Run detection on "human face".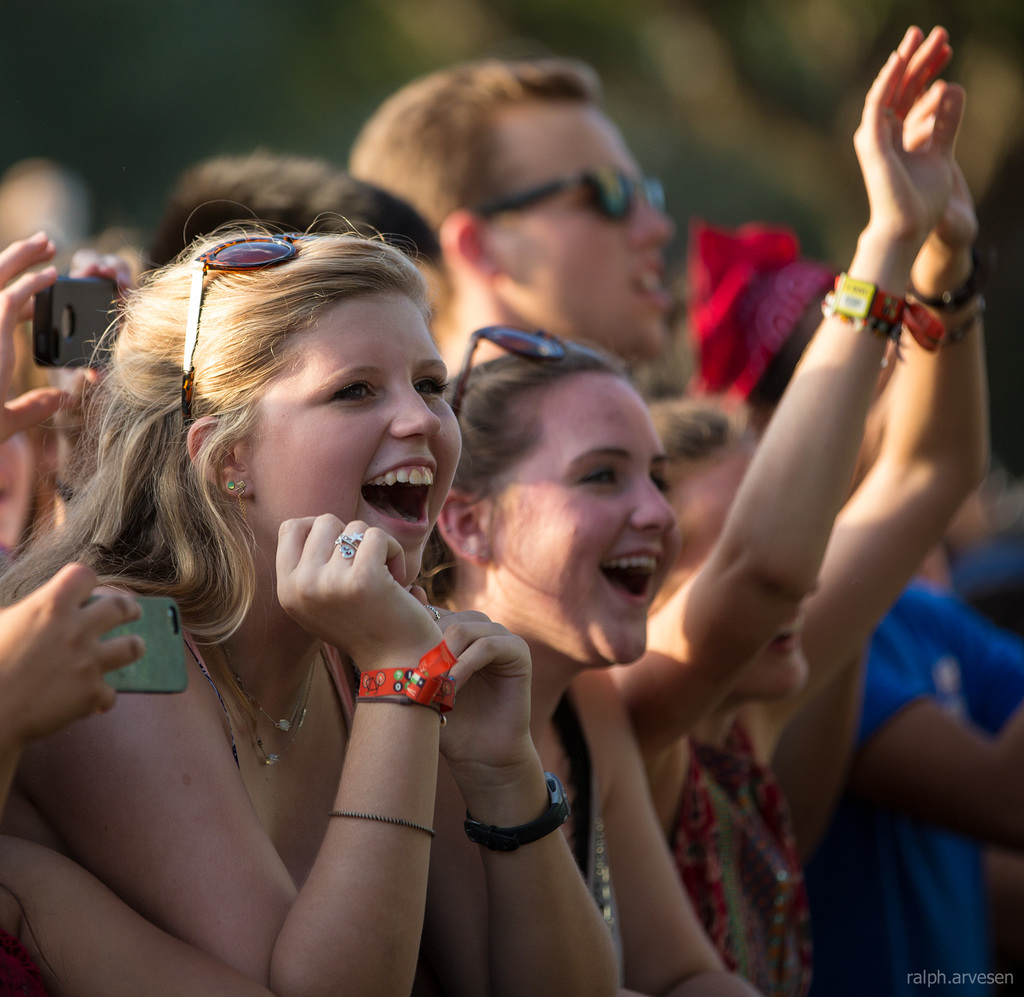
Result: Rect(489, 359, 673, 654).
